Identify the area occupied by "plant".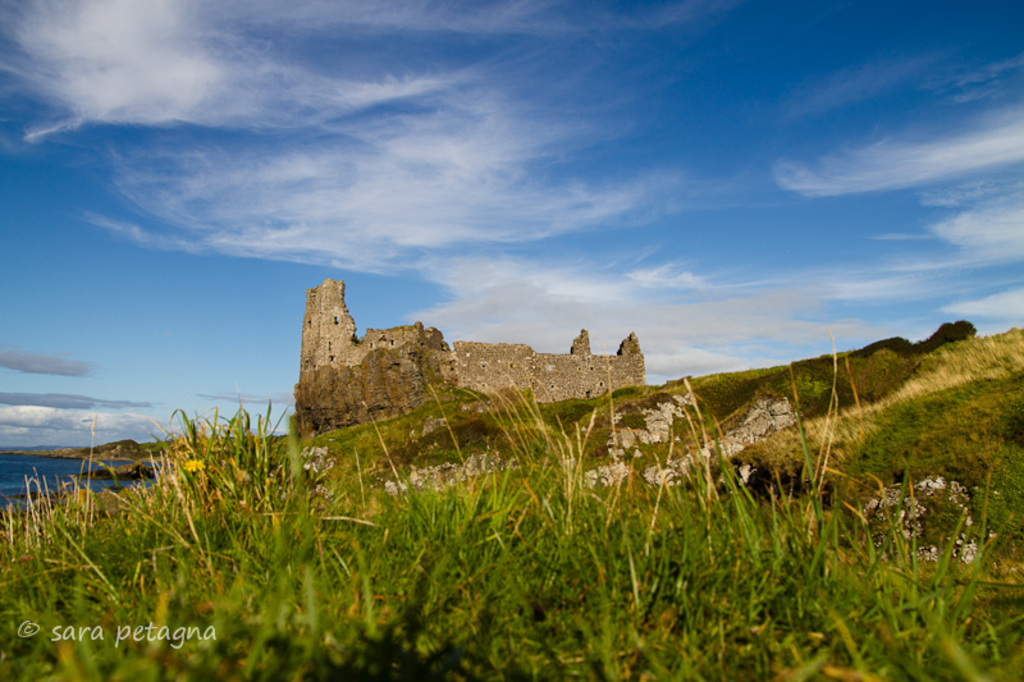
Area: [564, 349, 818, 500].
